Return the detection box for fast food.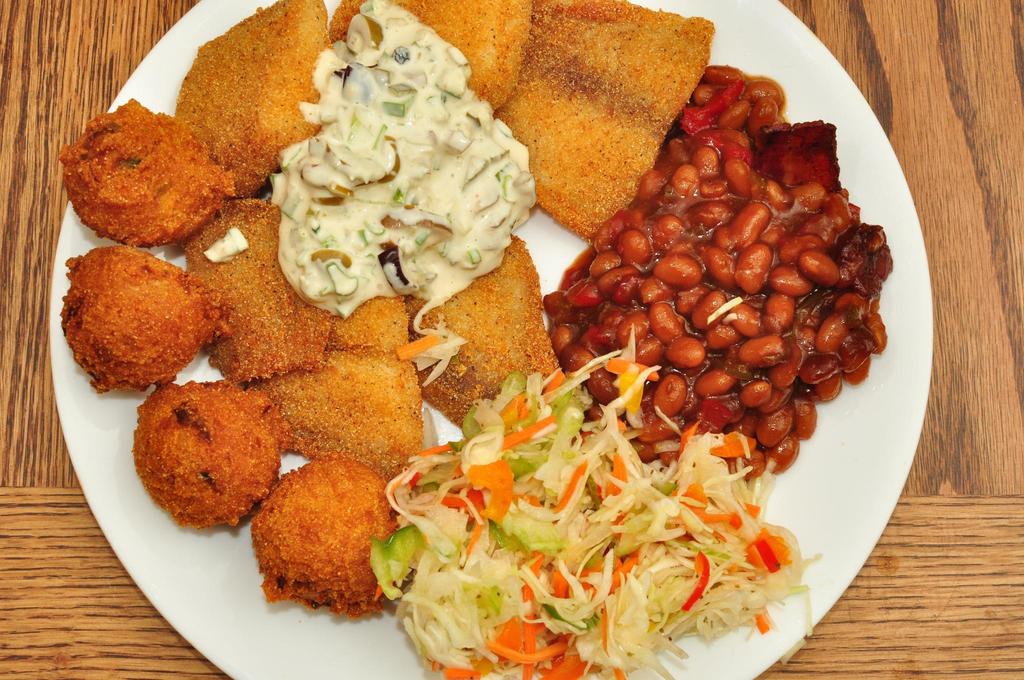
region(327, 0, 525, 121).
